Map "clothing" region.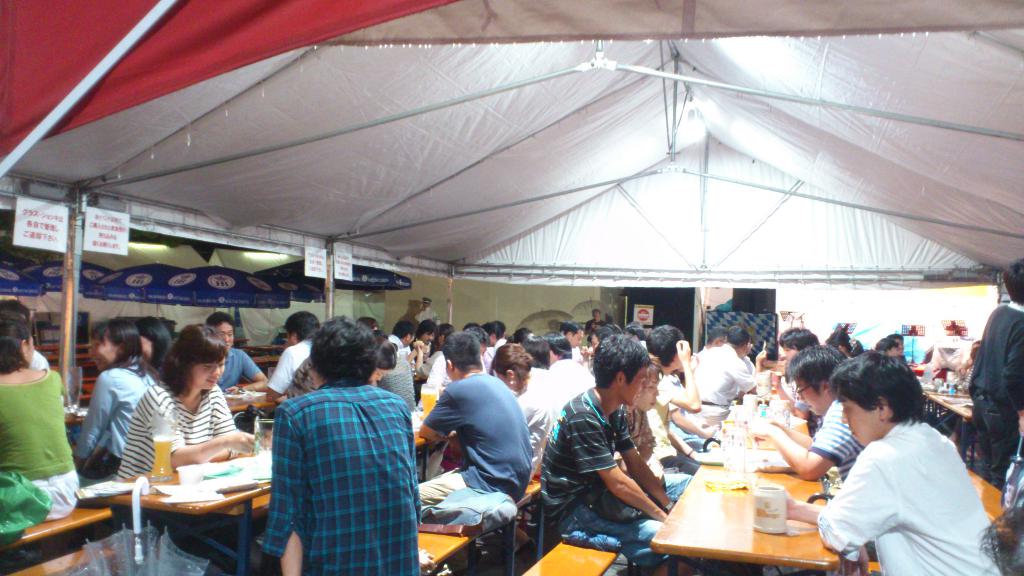
Mapped to 62:347:150:468.
